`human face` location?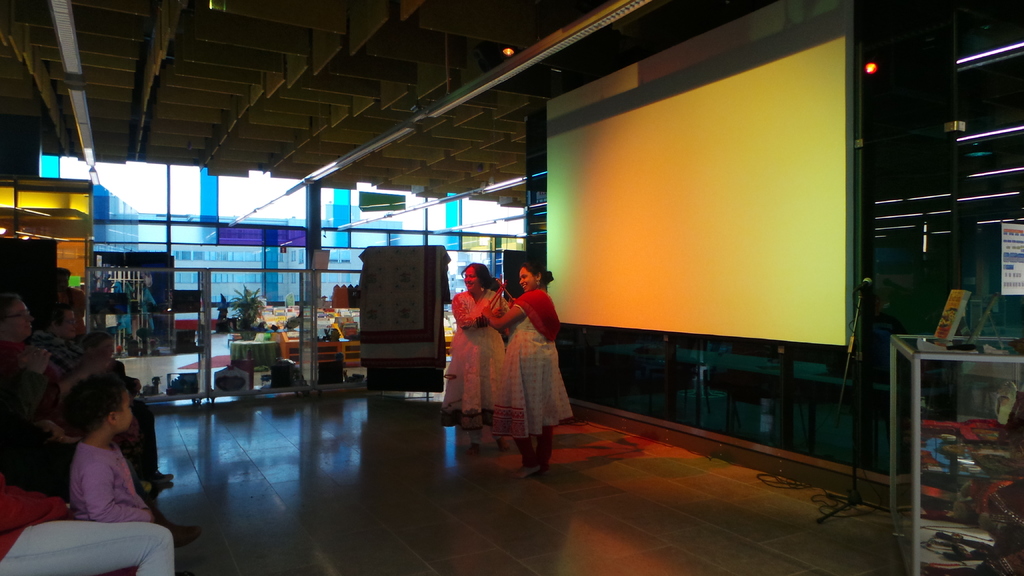
[518,267,536,292]
